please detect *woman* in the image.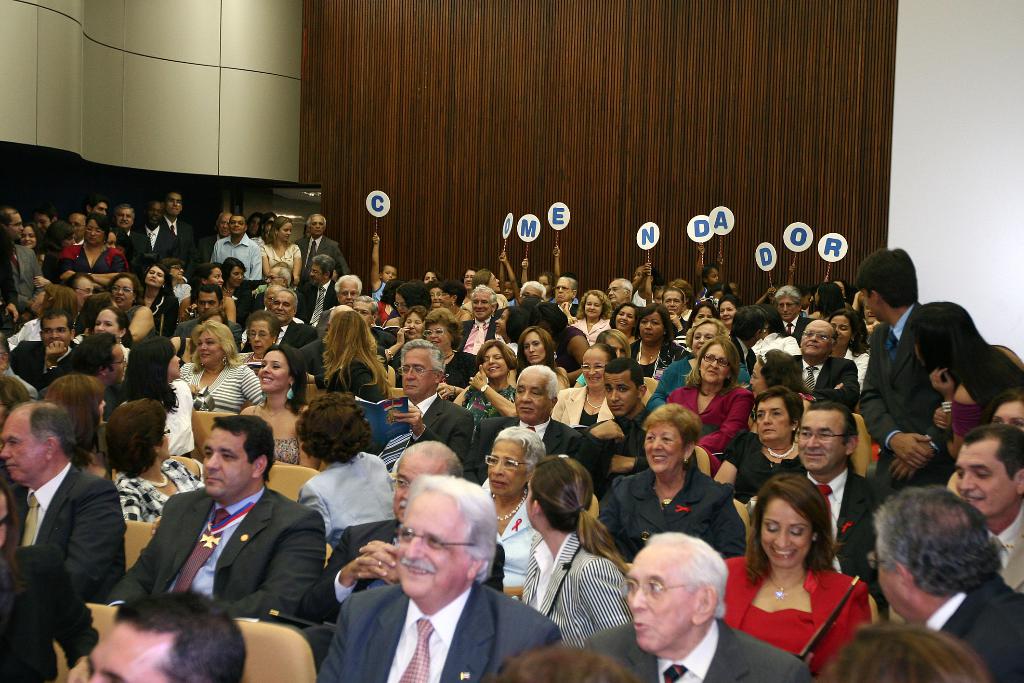
{"left": 991, "top": 390, "right": 1023, "bottom": 436}.
